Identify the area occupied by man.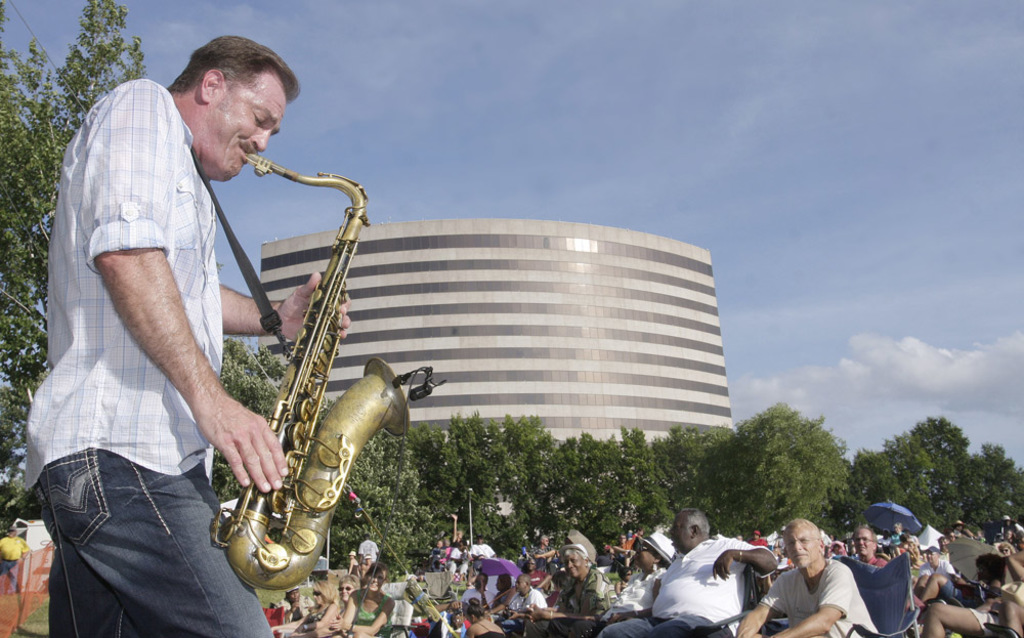
Area: [x1=357, y1=553, x2=376, y2=577].
